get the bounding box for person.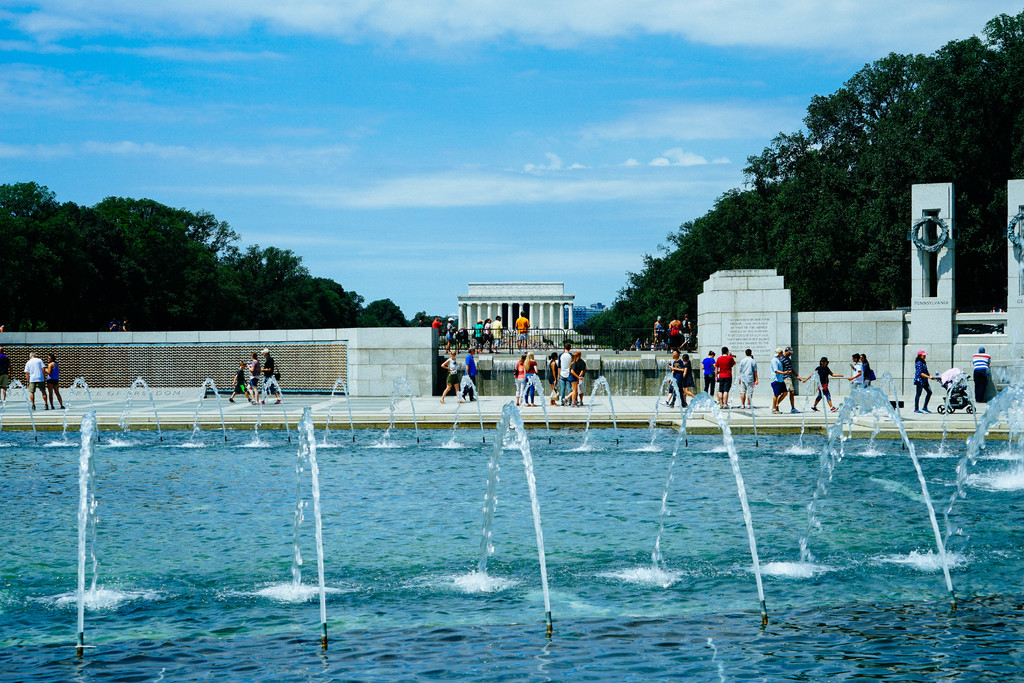
rect(771, 349, 792, 415).
